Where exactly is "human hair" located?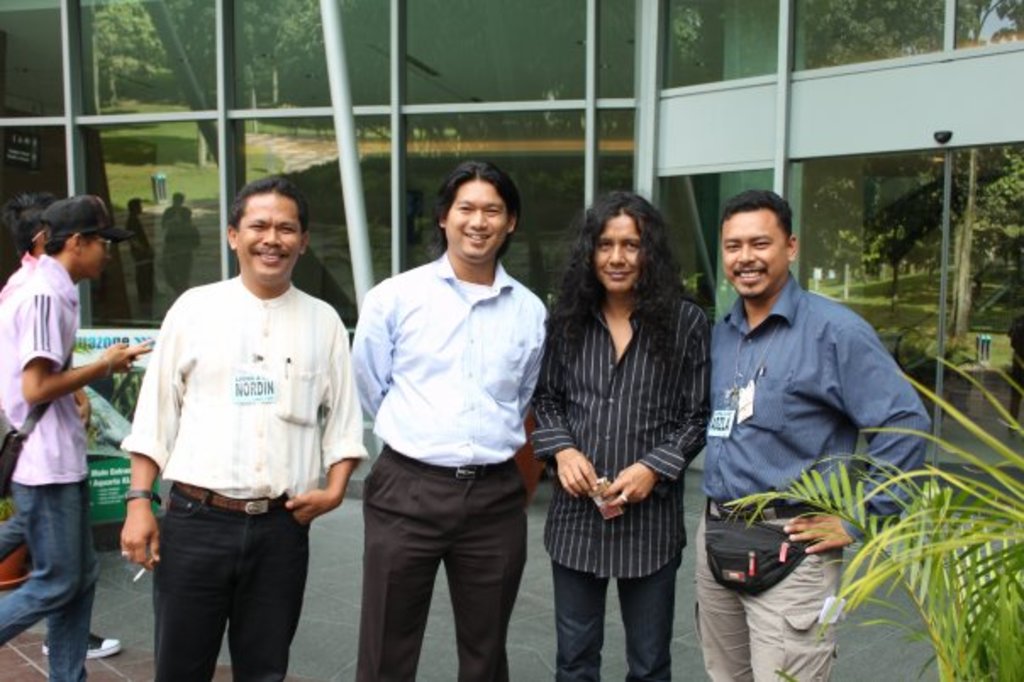
Its bounding box is (431, 158, 522, 266).
